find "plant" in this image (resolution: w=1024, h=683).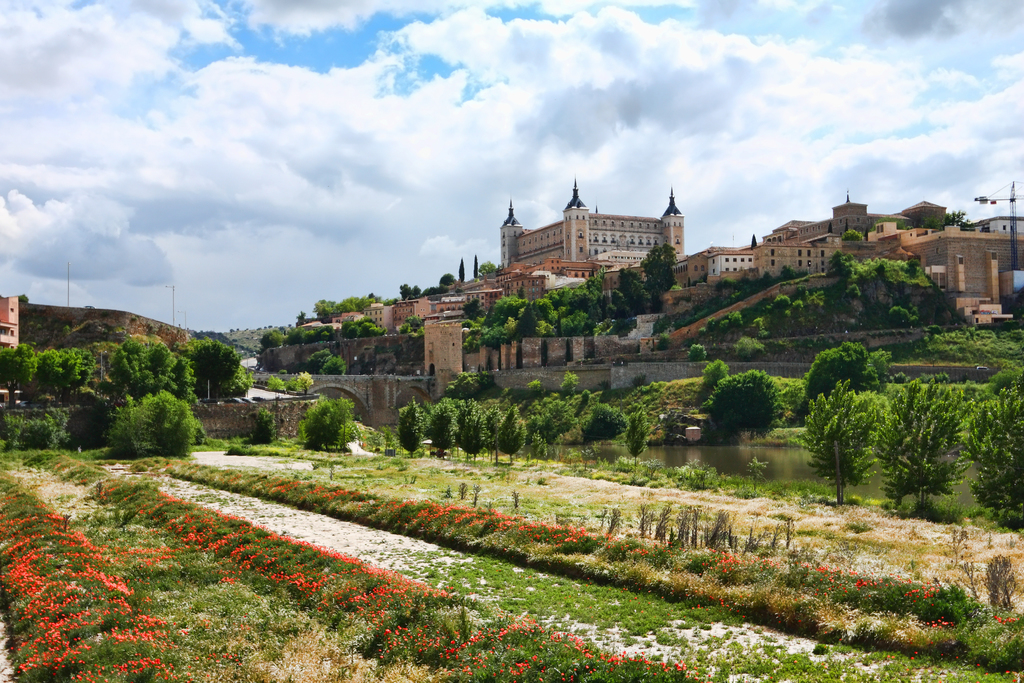
x1=0 y1=404 x2=73 y2=452.
